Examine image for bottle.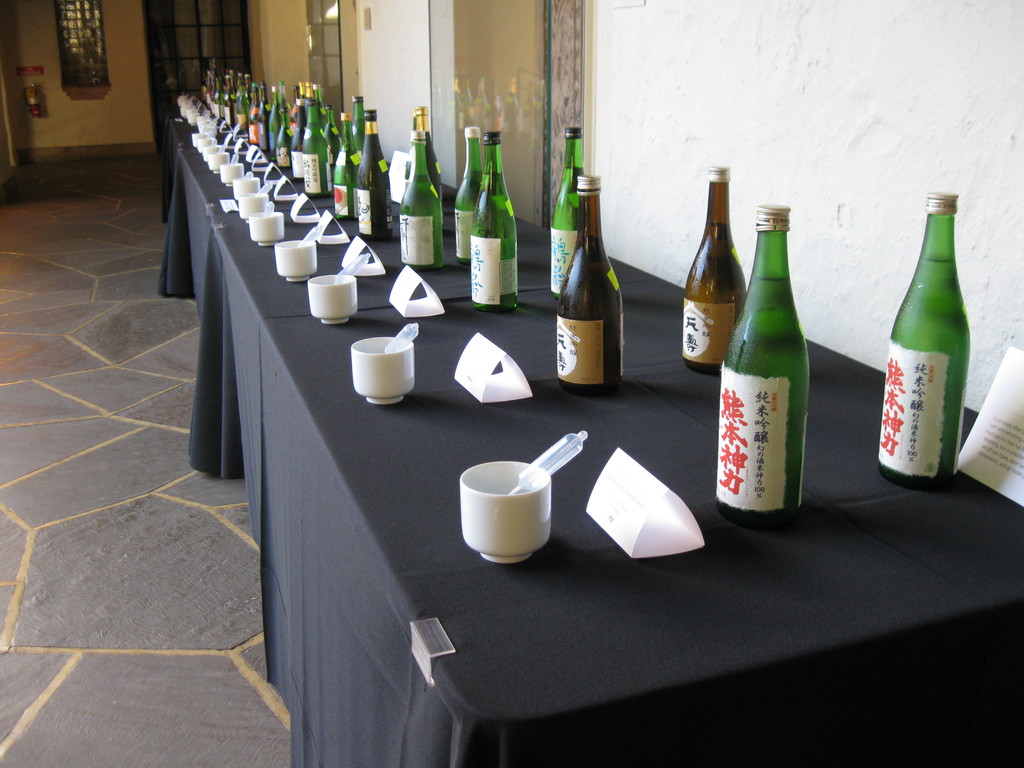
Examination result: <region>714, 203, 810, 528</region>.
